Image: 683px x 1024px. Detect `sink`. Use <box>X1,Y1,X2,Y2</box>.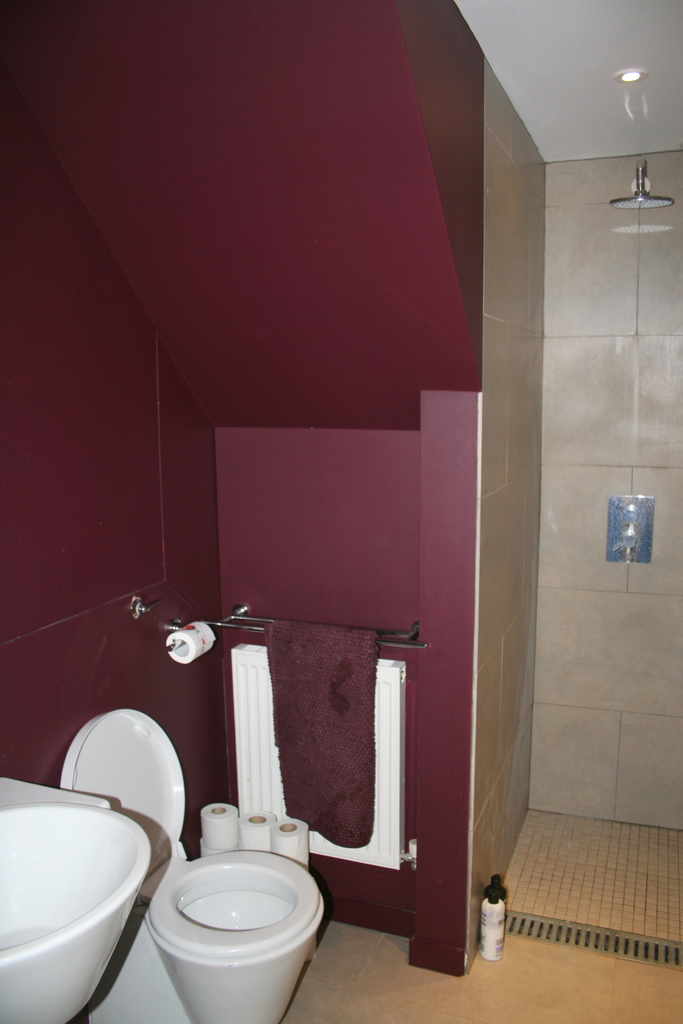
<box>0,756,164,1023</box>.
